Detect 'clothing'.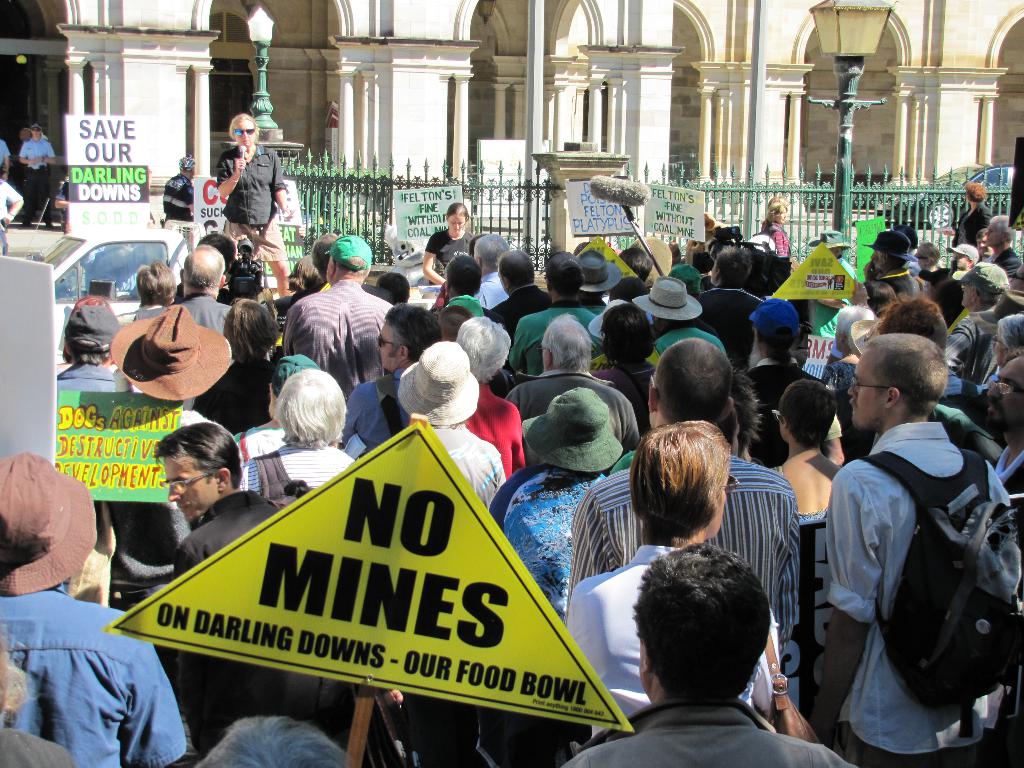
Detected at <bbox>508, 294, 595, 374</bbox>.
